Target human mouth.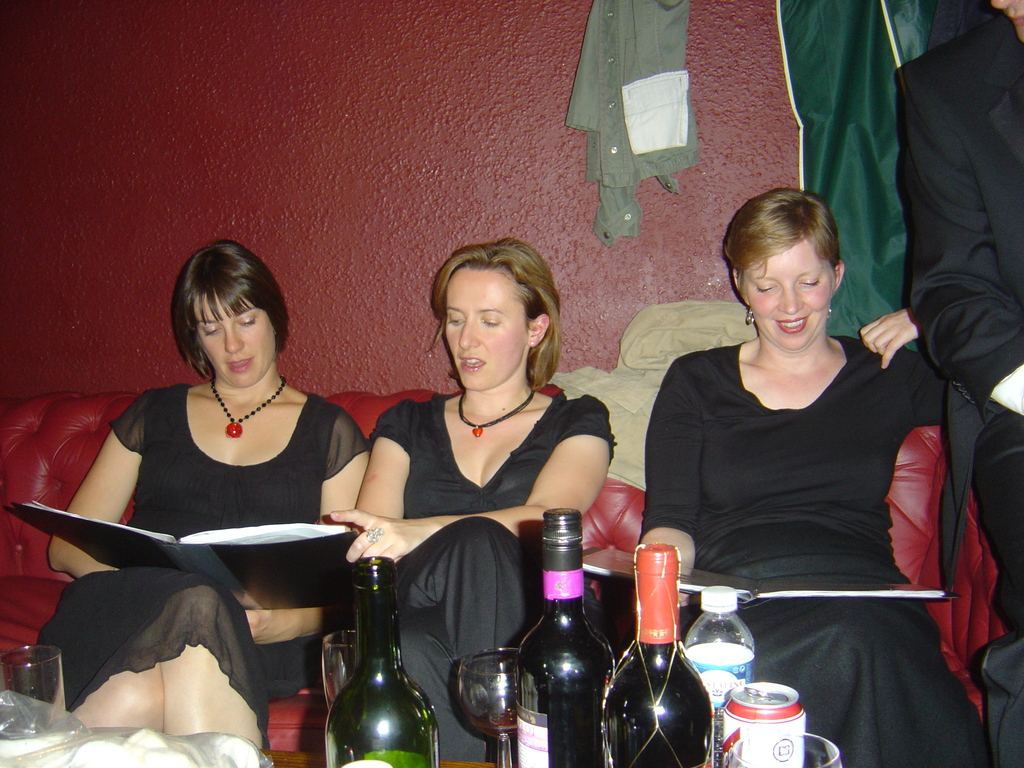
Target region: [x1=221, y1=353, x2=255, y2=378].
